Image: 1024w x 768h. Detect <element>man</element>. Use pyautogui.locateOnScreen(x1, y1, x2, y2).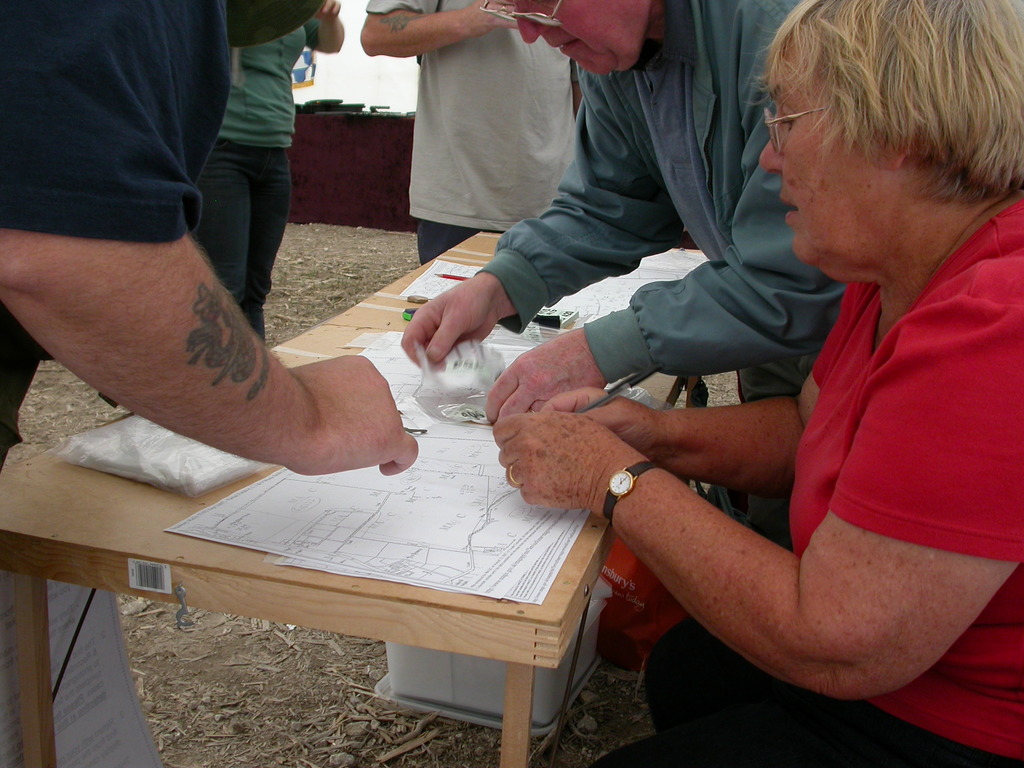
pyautogui.locateOnScreen(0, 0, 429, 484).
